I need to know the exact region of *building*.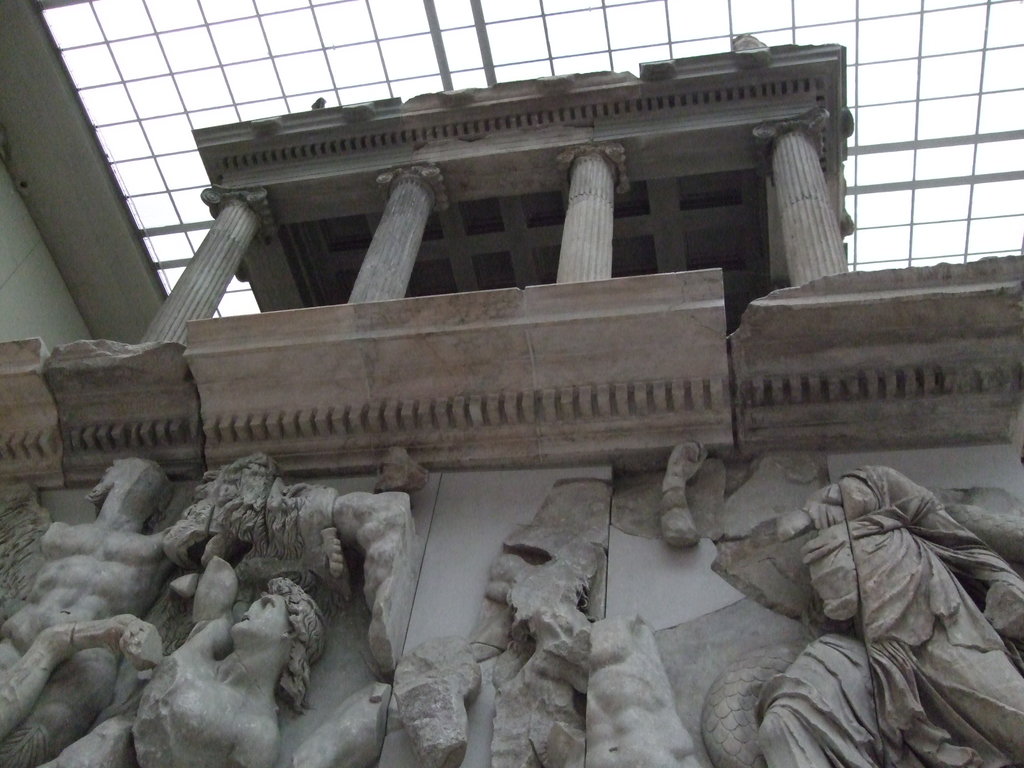
Region: {"x1": 0, "y1": 0, "x2": 1023, "y2": 765}.
